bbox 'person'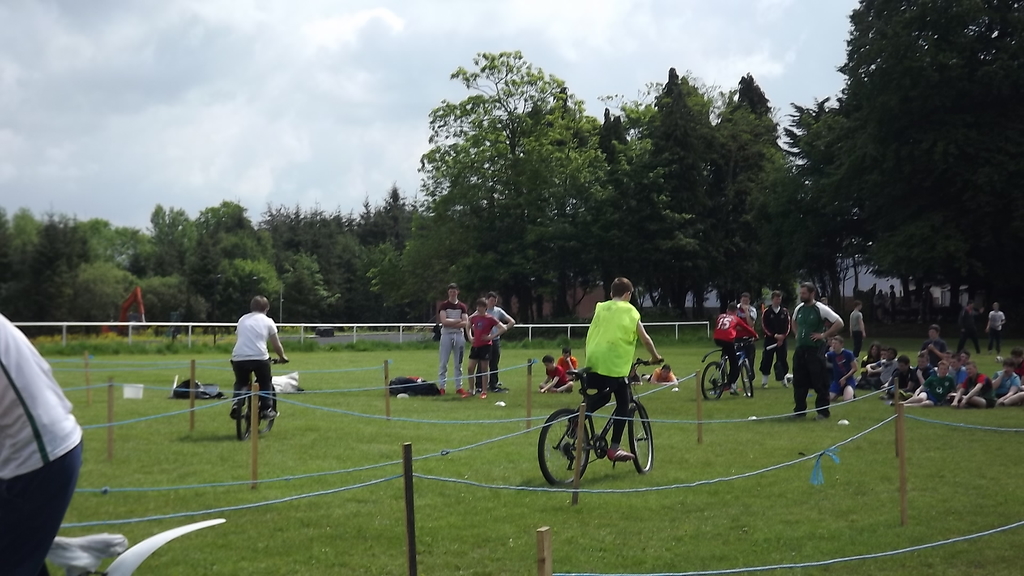
box=[435, 282, 470, 385]
